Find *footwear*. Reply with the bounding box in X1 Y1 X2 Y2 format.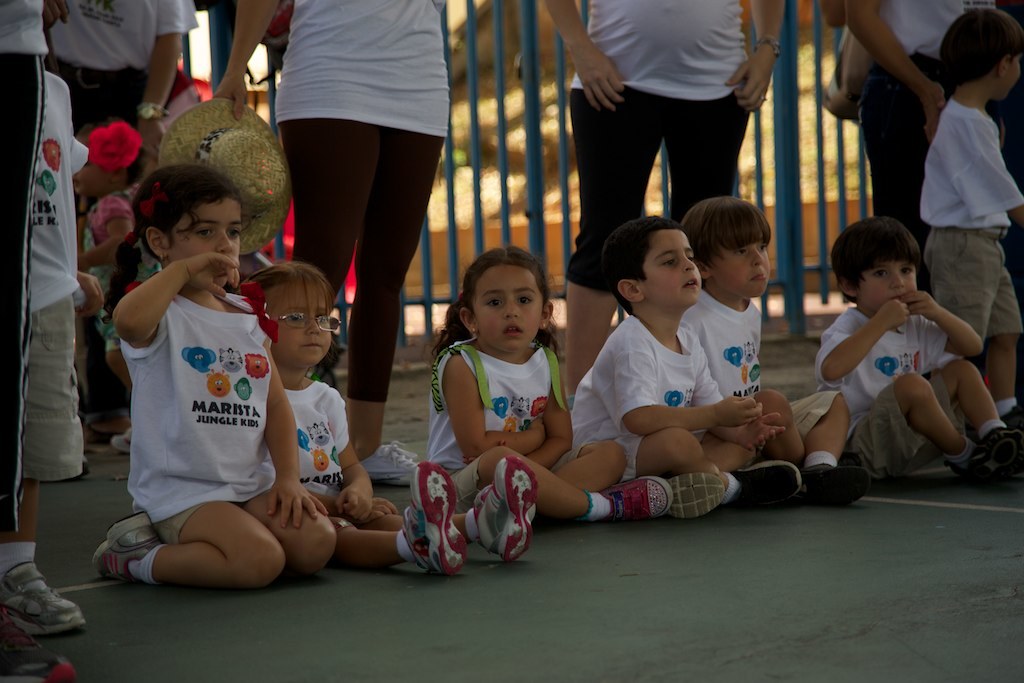
469 451 540 562.
